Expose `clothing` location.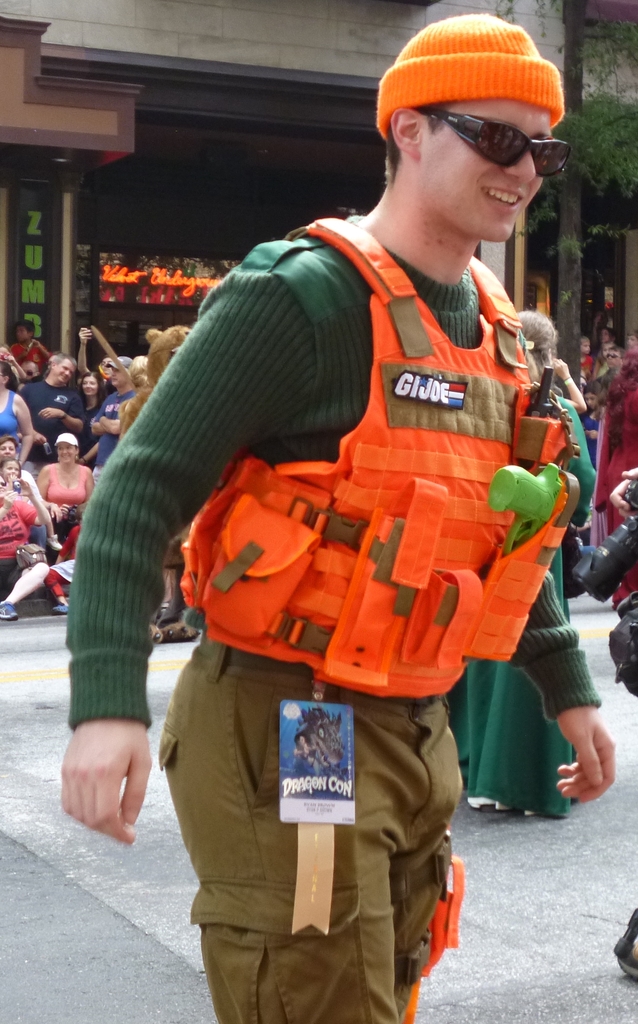
Exposed at [92, 390, 142, 472].
